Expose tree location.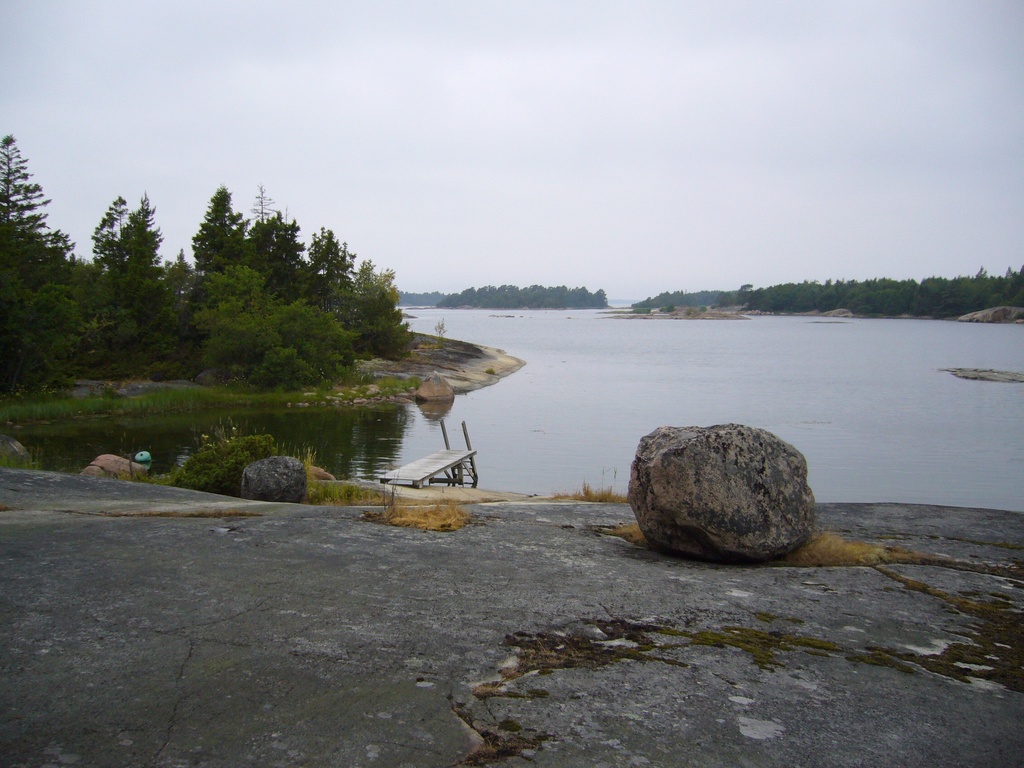
Exposed at x1=0, y1=284, x2=81, y2=396.
